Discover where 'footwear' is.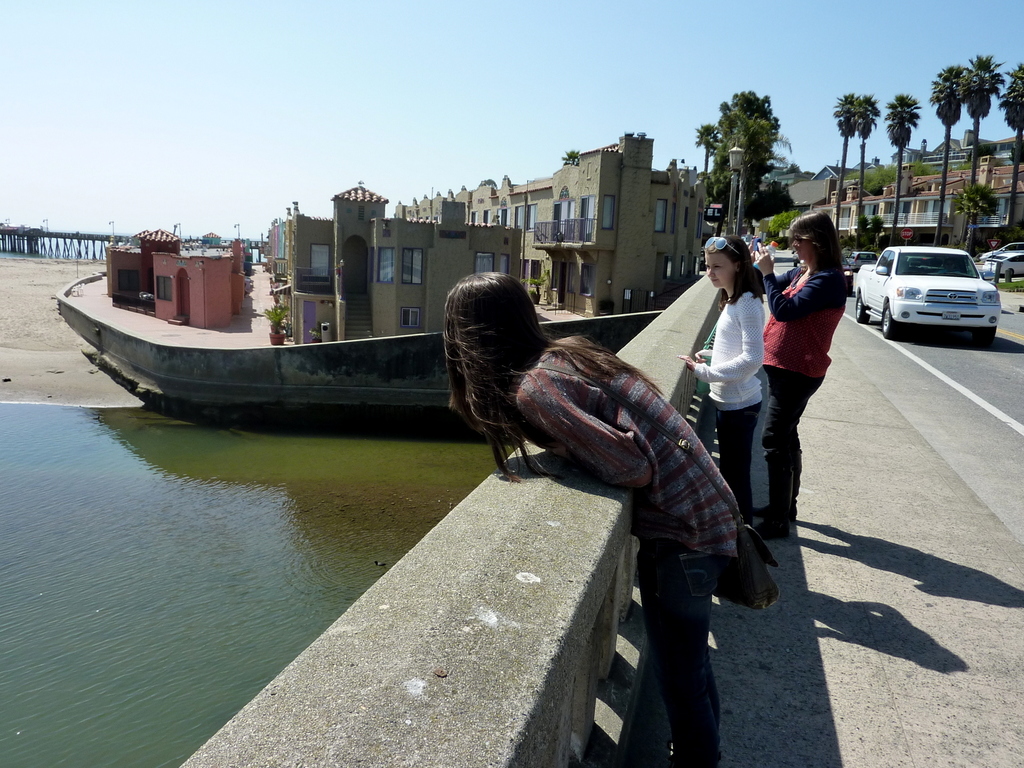
Discovered at 758 520 794 538.
